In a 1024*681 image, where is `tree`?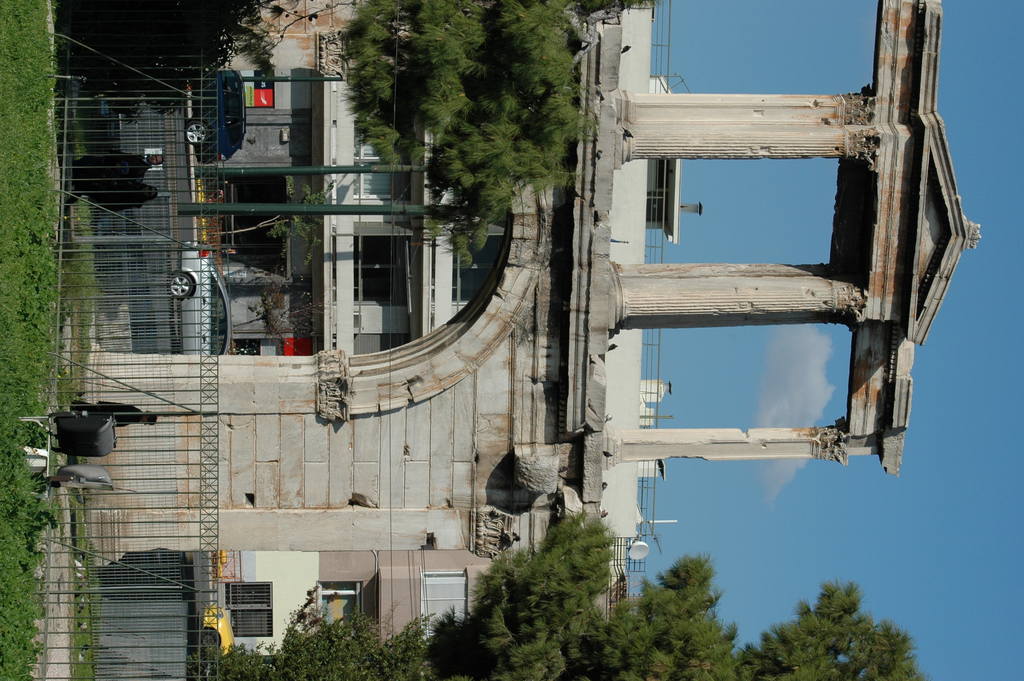
(198, 584, 451, 680).
